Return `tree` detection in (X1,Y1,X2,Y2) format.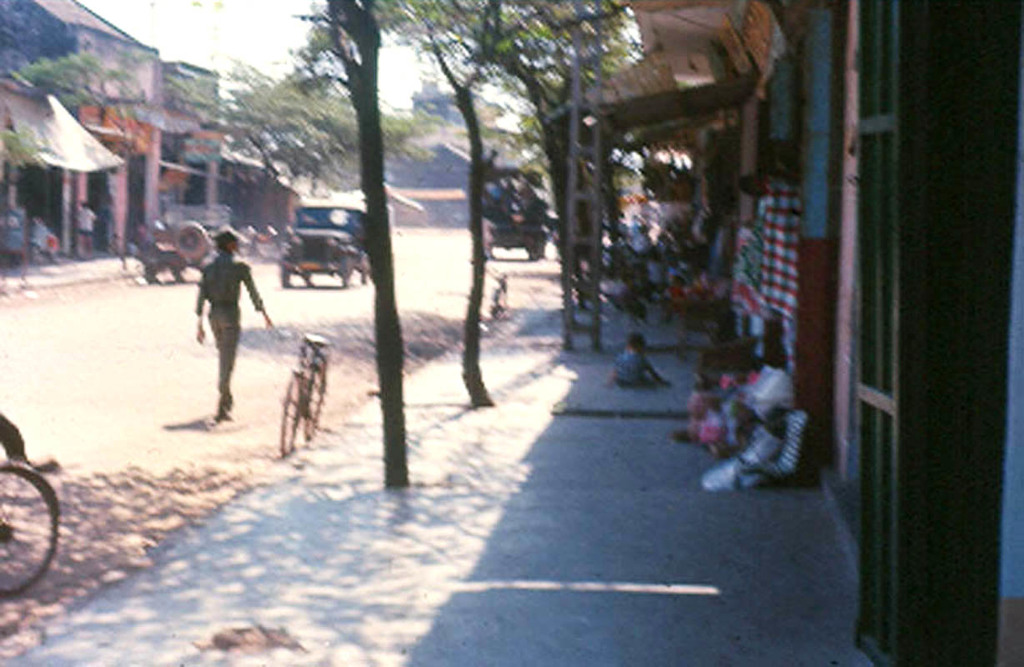
(286,0,643,419).
